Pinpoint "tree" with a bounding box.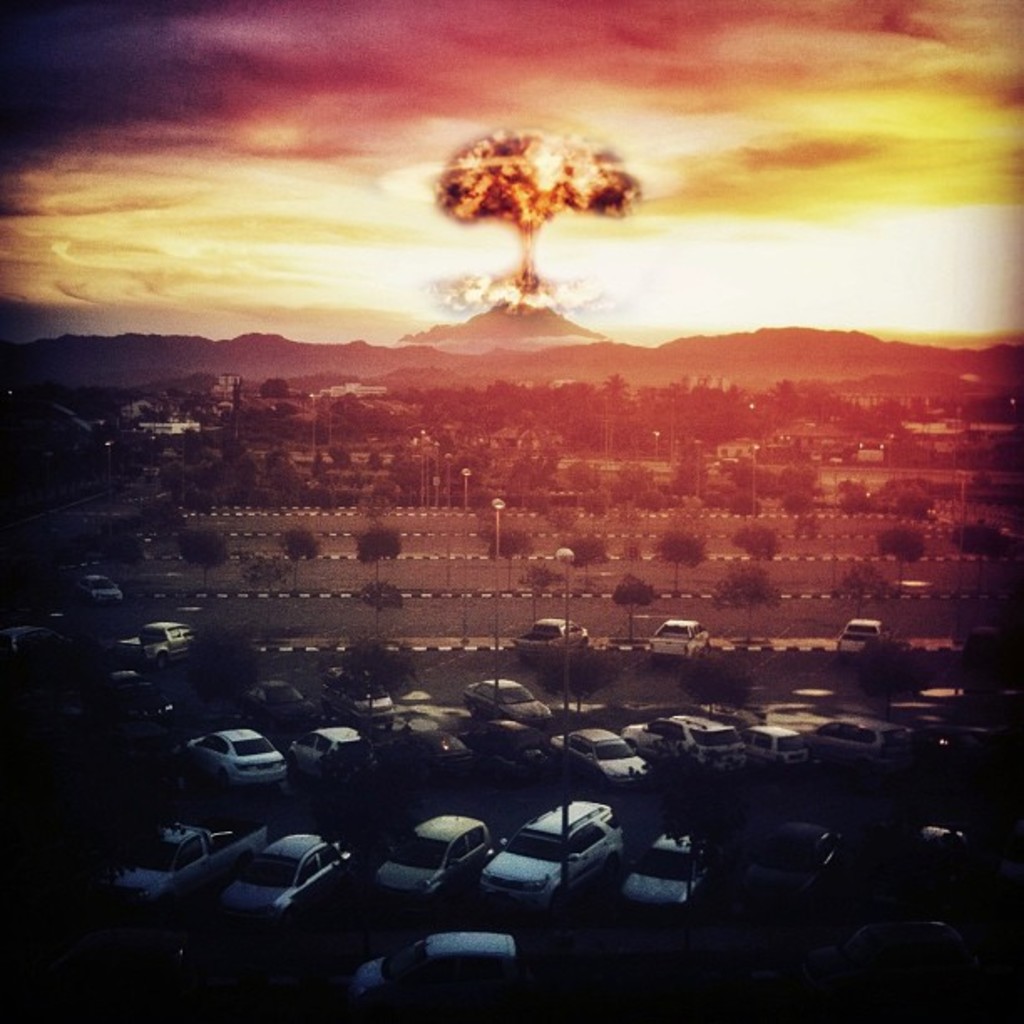
191, 626, 263, 701.
